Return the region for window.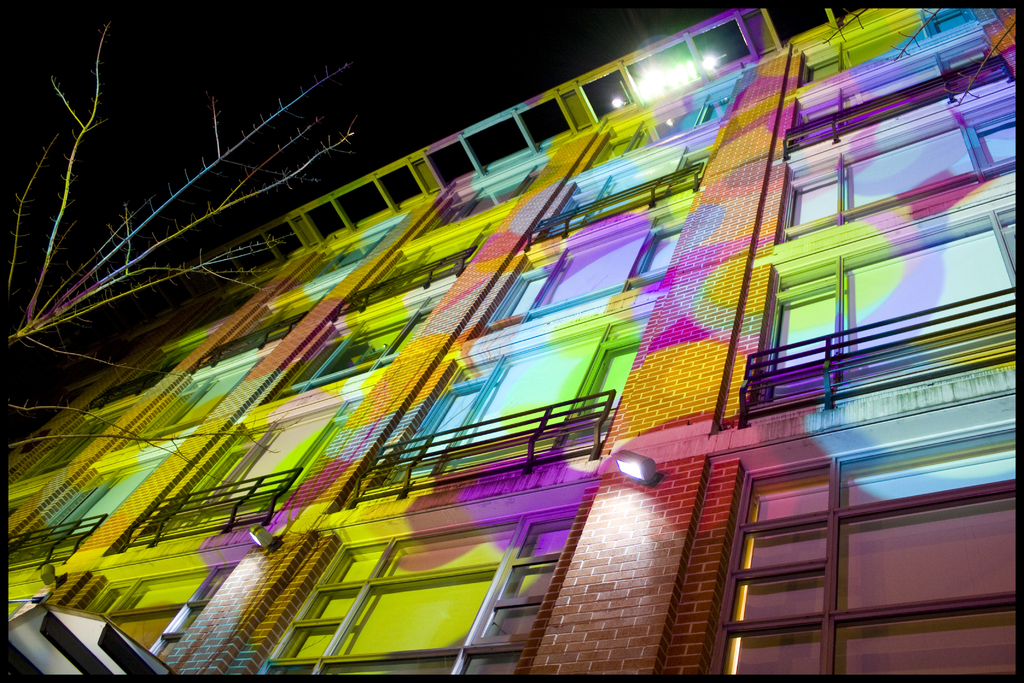
[525, 129, 713, 254].
